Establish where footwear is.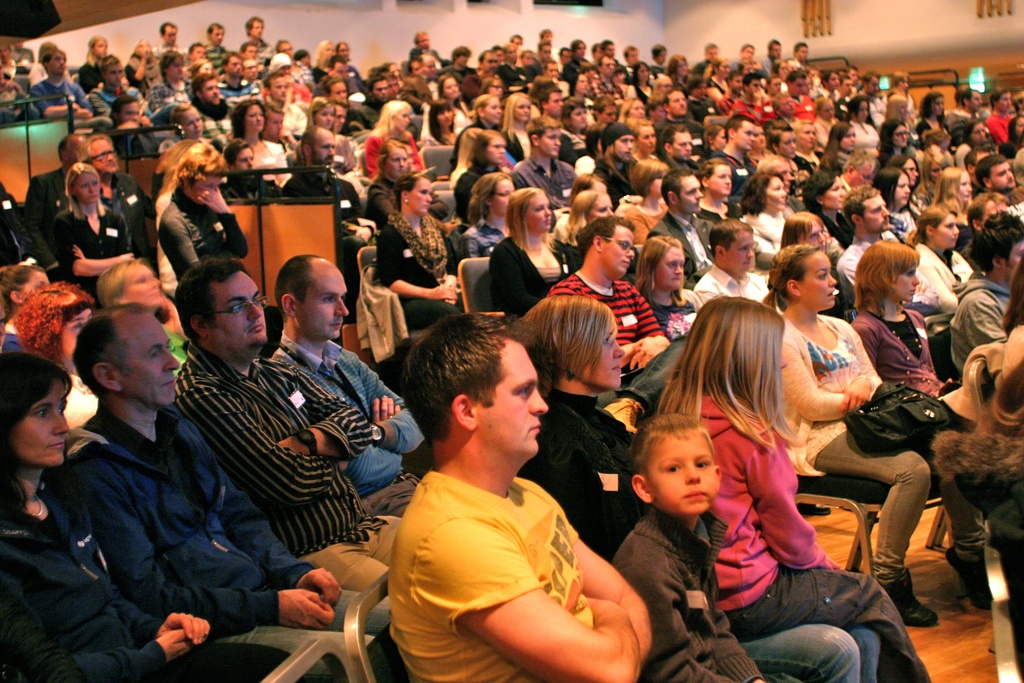
Established at BBox(877, 559, 942, 629).
